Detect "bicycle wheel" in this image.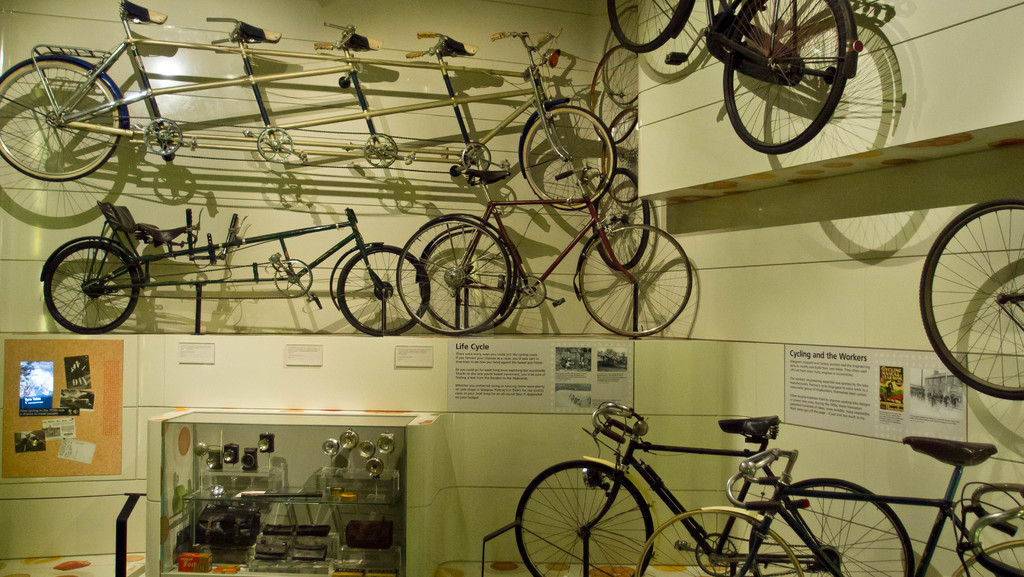
Detection: detection(723, 0, 848, 153).
